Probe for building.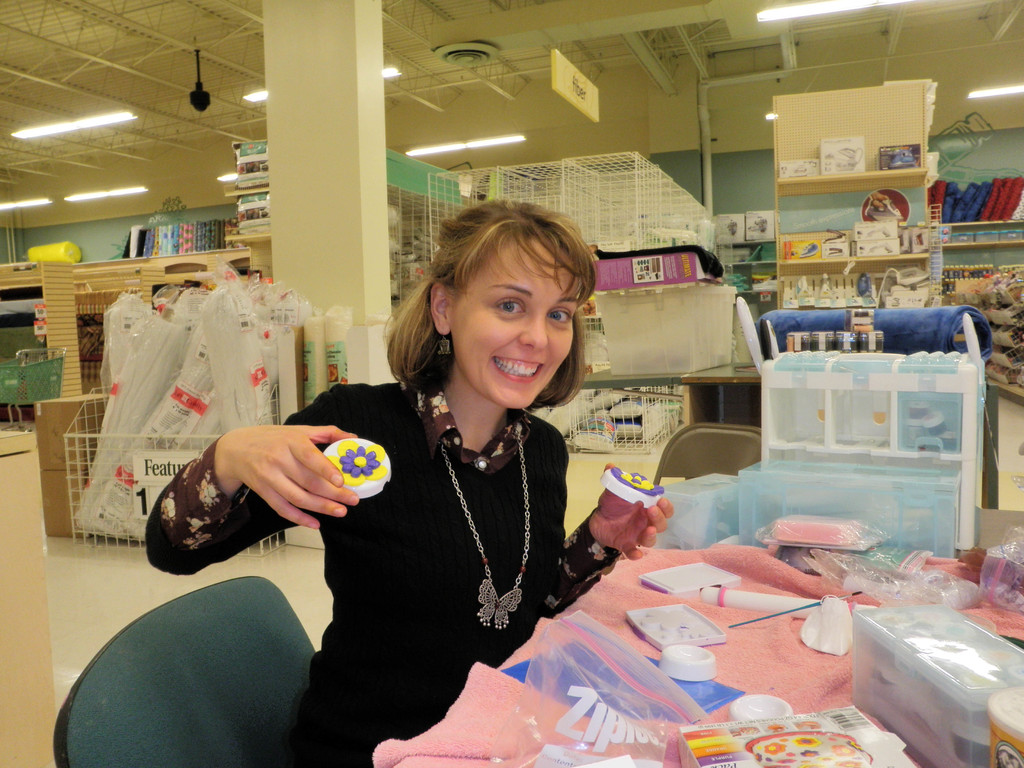
Probe result: [left=0, top=0, right=1023, bottom=767].
